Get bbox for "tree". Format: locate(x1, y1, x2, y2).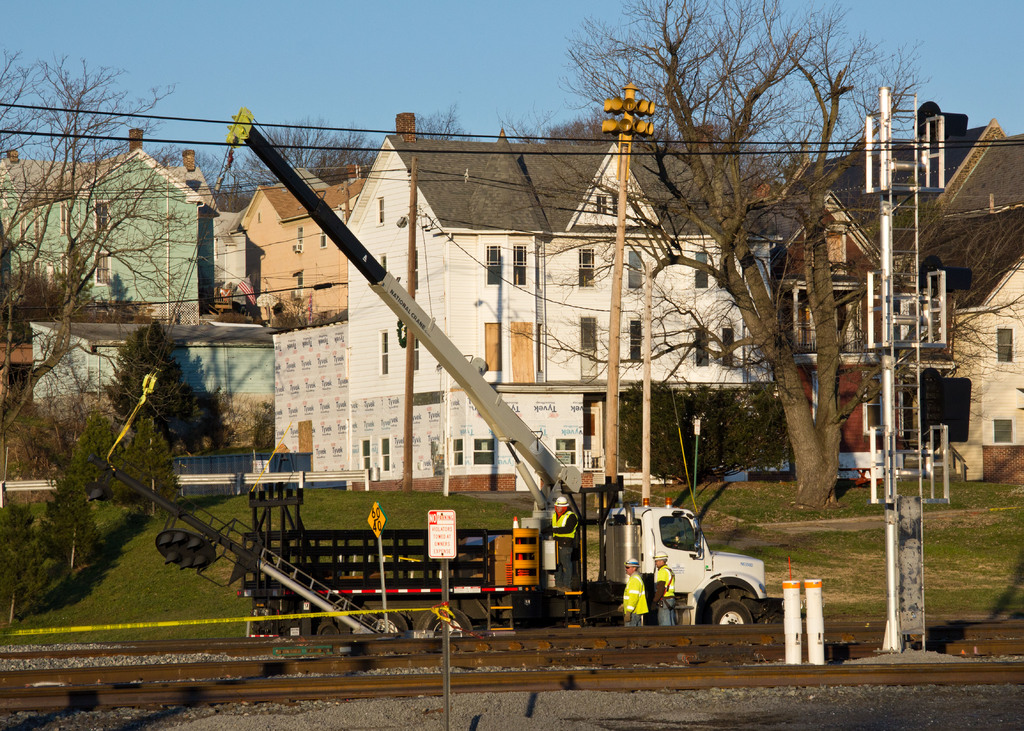
locate(98, 323, 198, 451).
